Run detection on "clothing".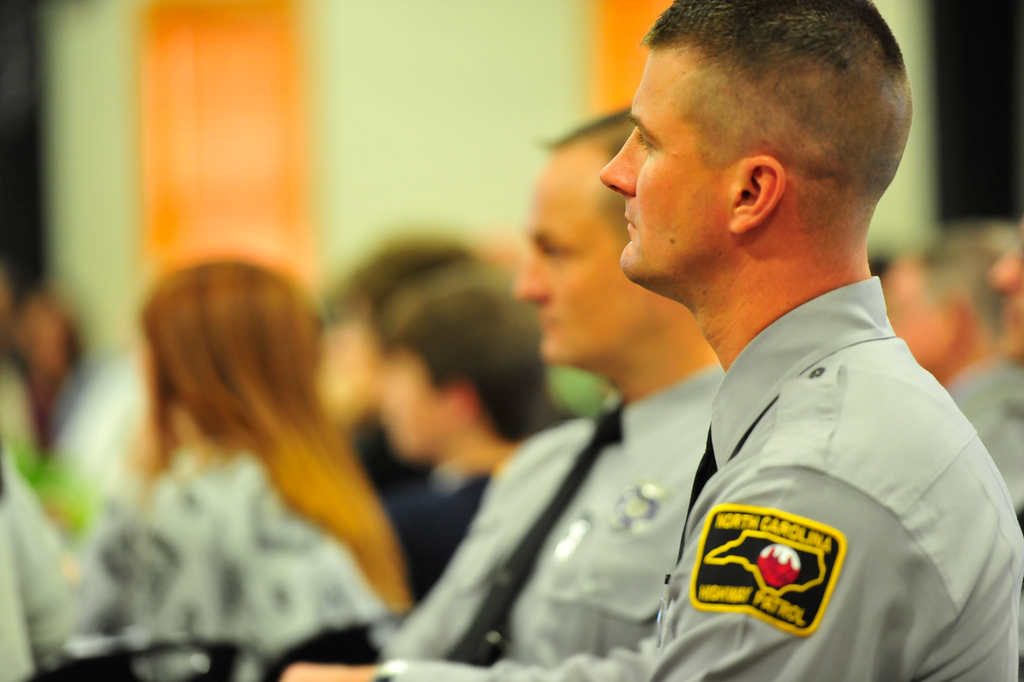
Result: 396 360 730 676.
